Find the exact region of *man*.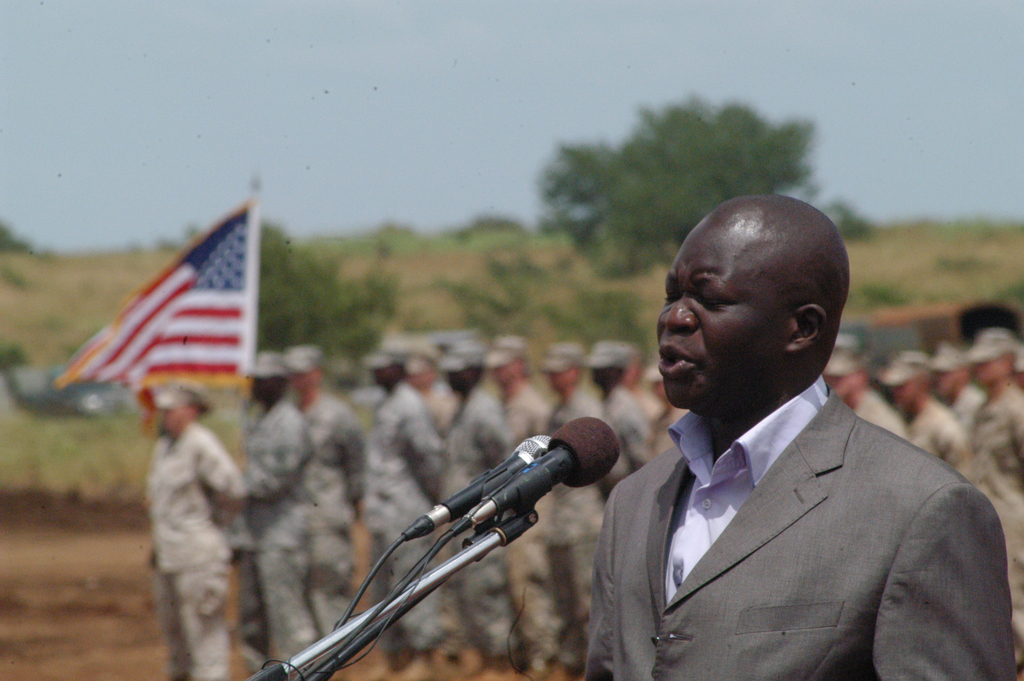
Exact region: [154, 385, 244, 680].
